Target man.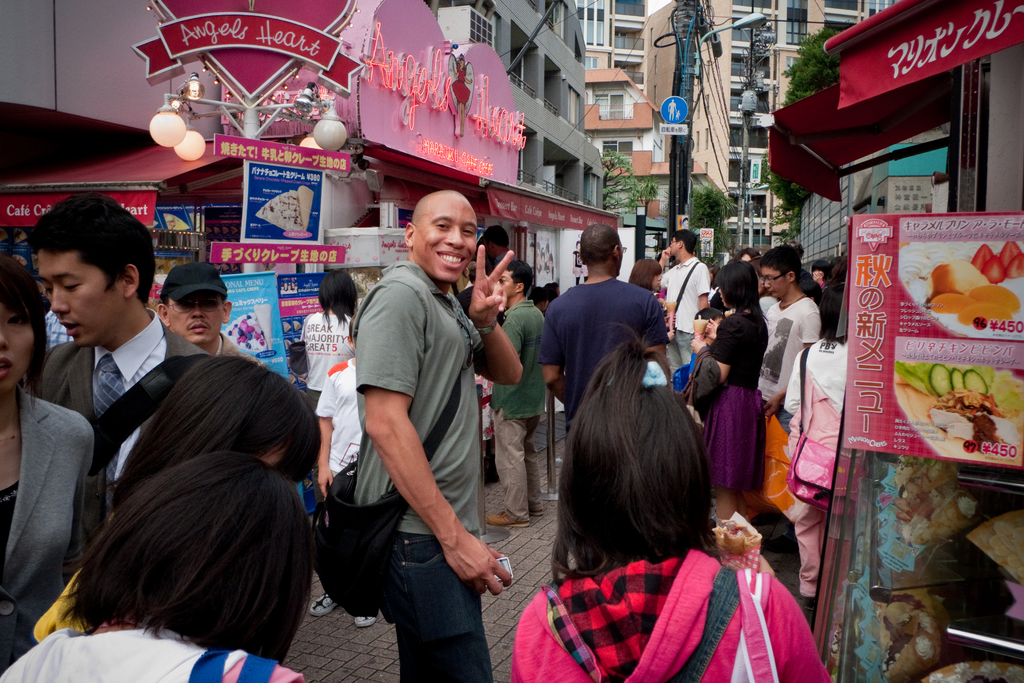
Target region: x1=323 y1=173 x2=512 y2=682.
